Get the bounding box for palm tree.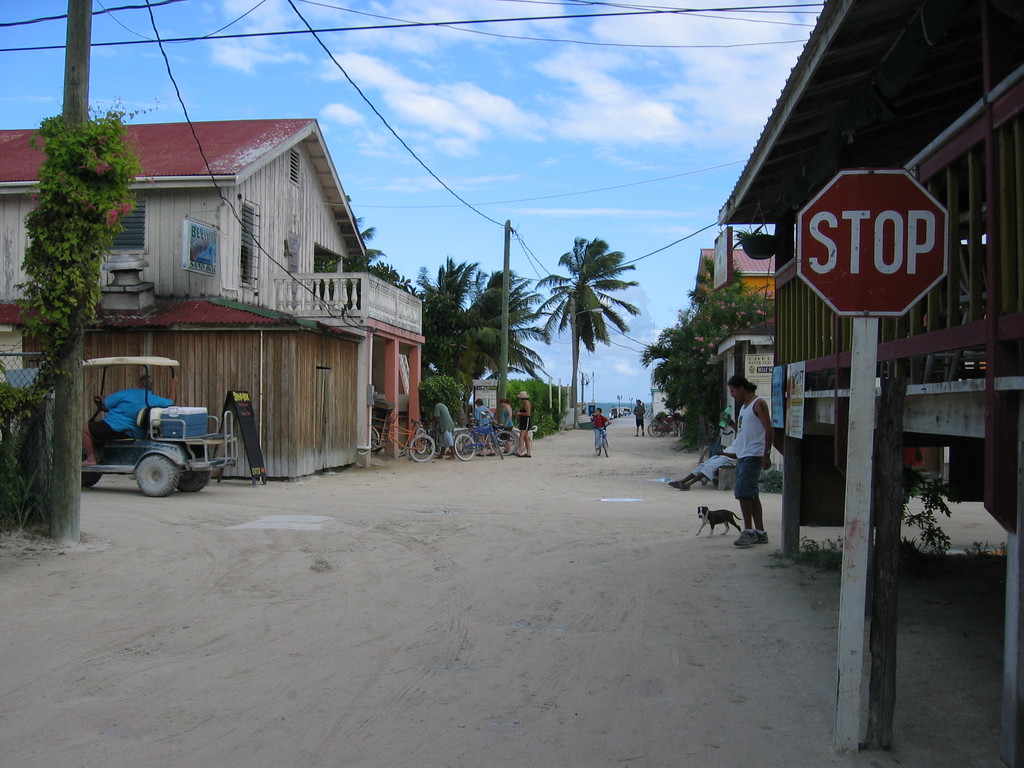
(left=465, top=264, right=554, bottom=412).
